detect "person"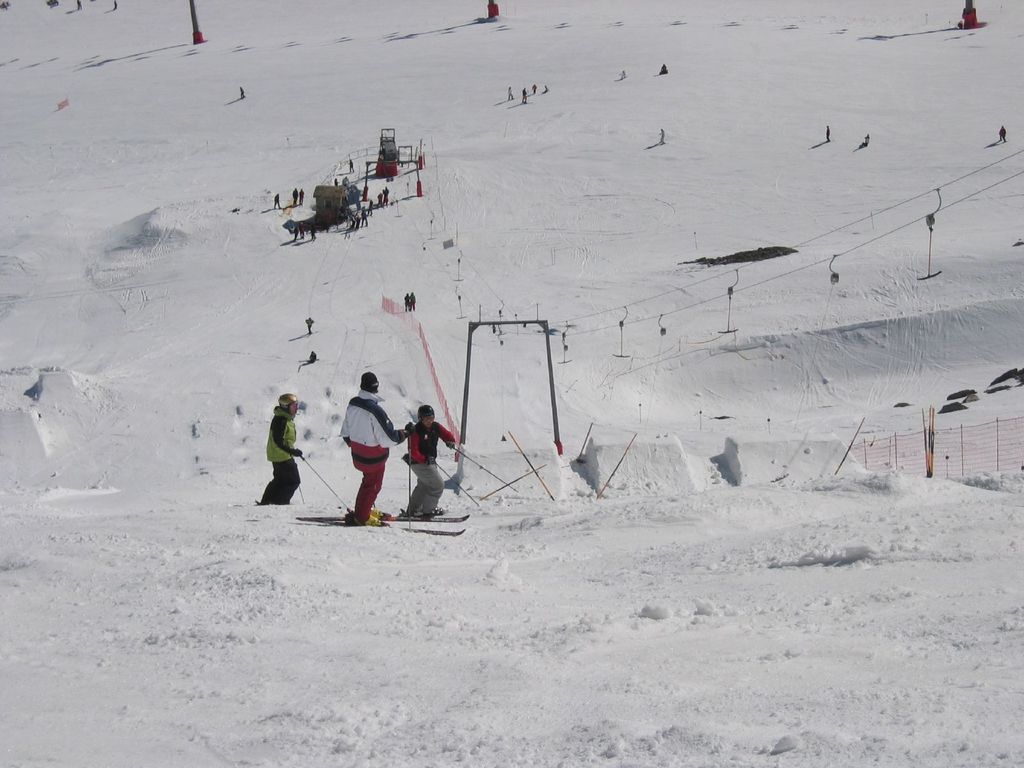
l=521, t=86, r=529, b=103
